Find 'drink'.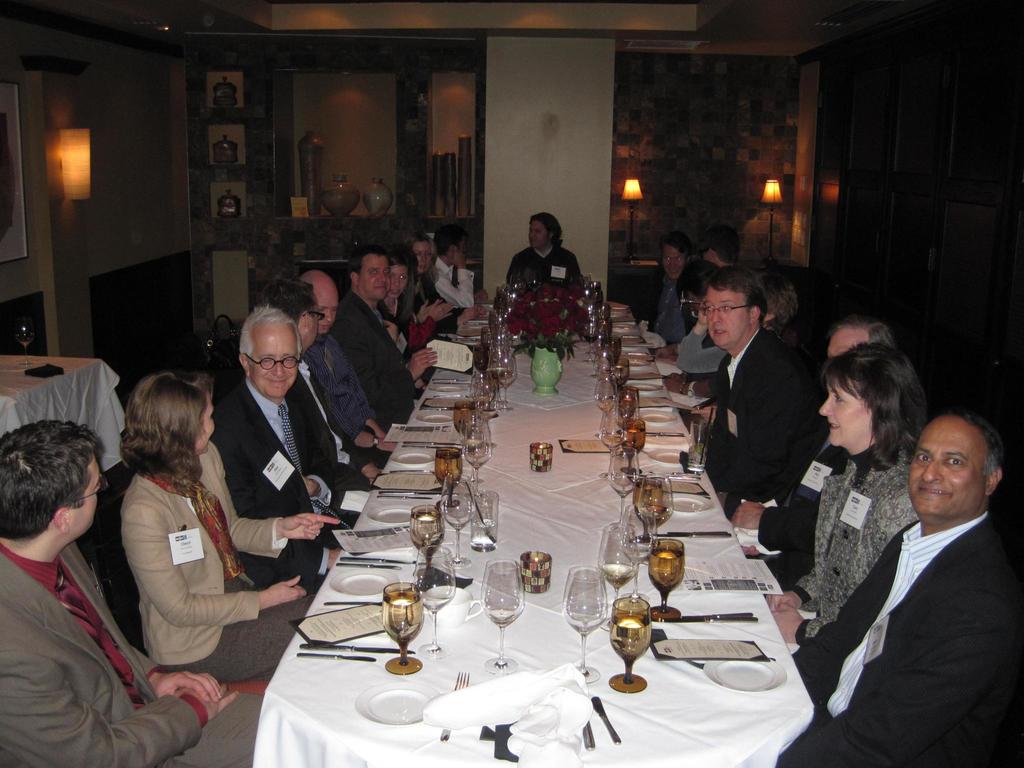
{"x1": 649, "y1": 554, "x2": 685, "y2": 592}.
